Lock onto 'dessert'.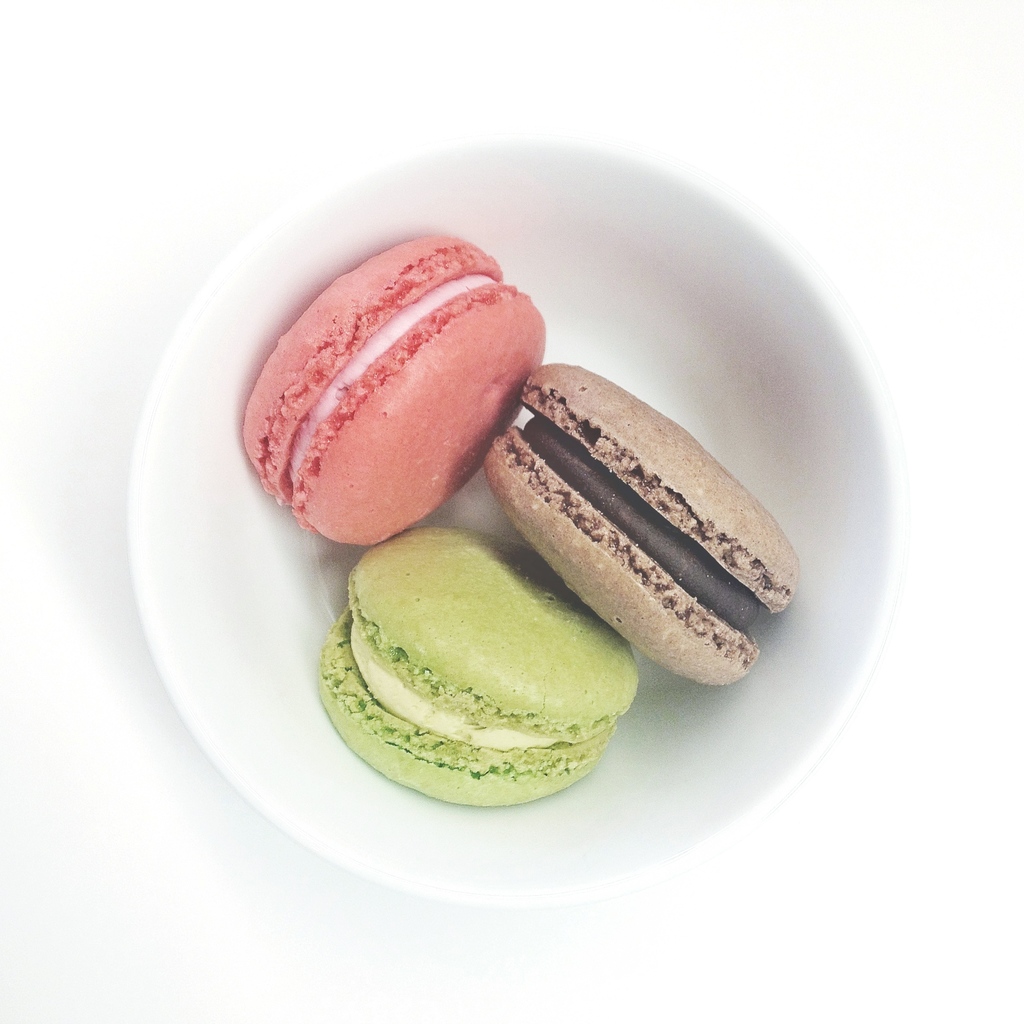
Locked: [317,529,650,808].
